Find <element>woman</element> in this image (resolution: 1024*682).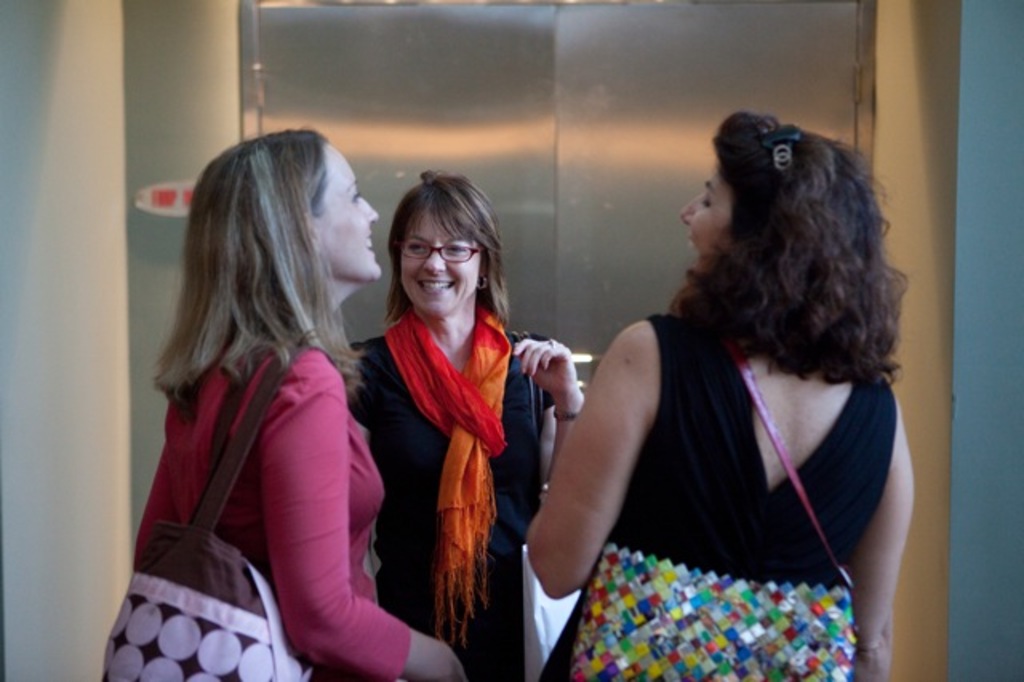
bbox=[139, 128, 464, 680].
